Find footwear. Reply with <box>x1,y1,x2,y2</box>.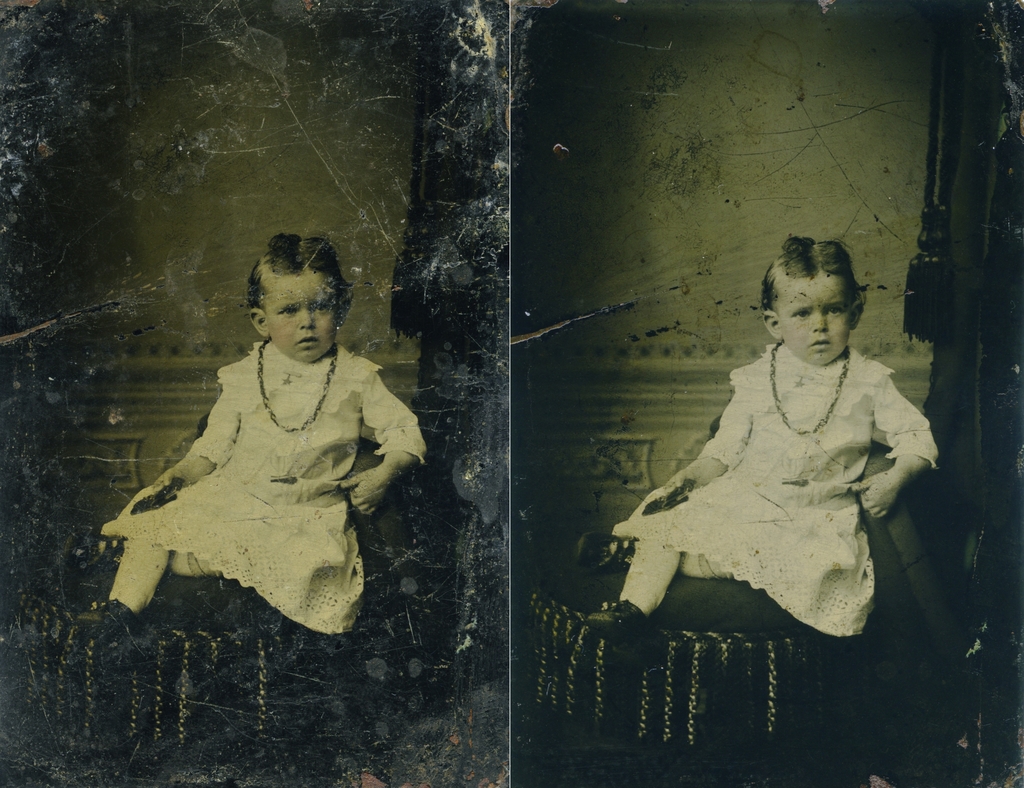
<box>586,596,652,649</box>.
